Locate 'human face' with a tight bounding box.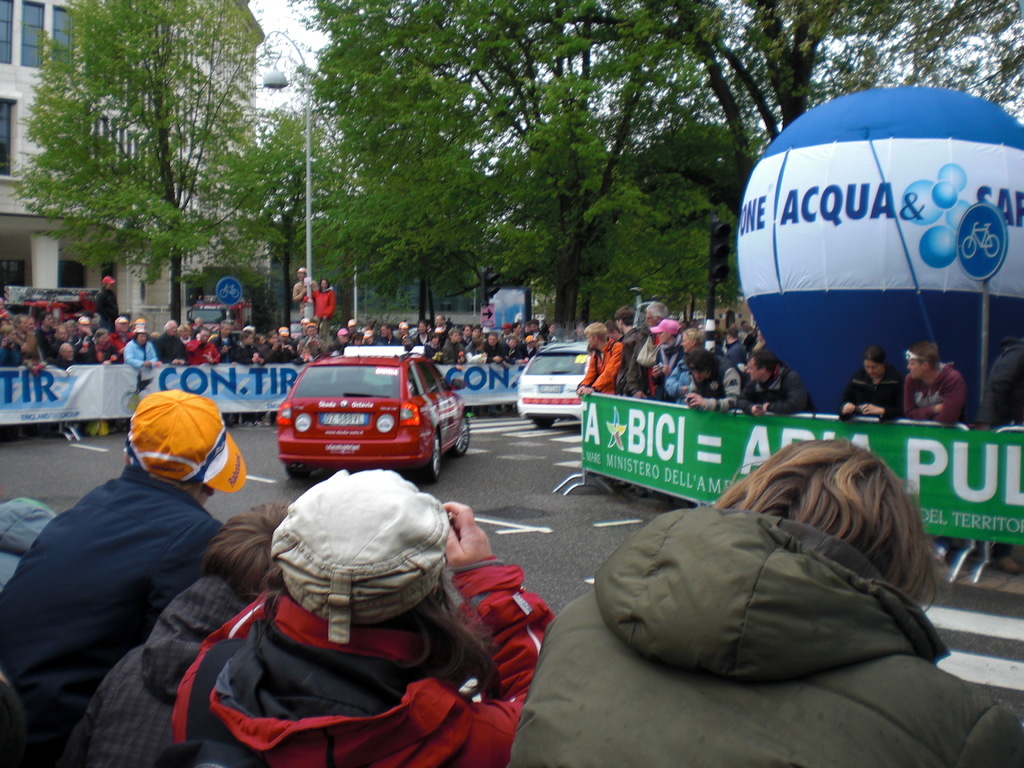
508, 336, 516, 351.
